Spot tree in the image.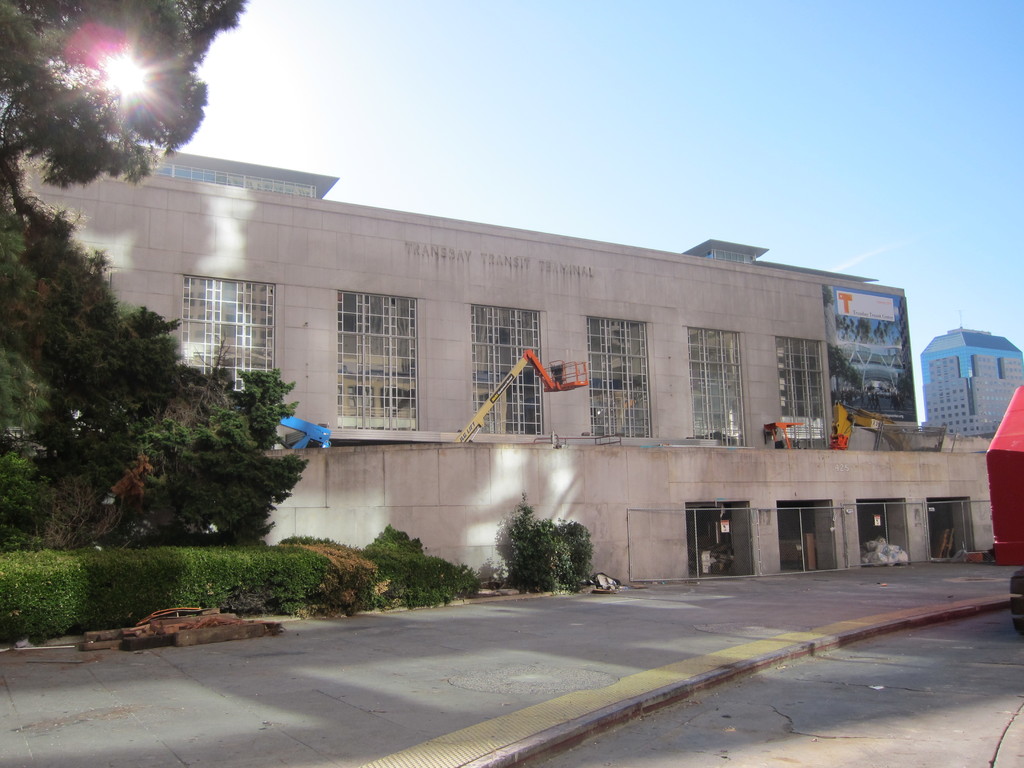
tree found at 15 161 278 578.
